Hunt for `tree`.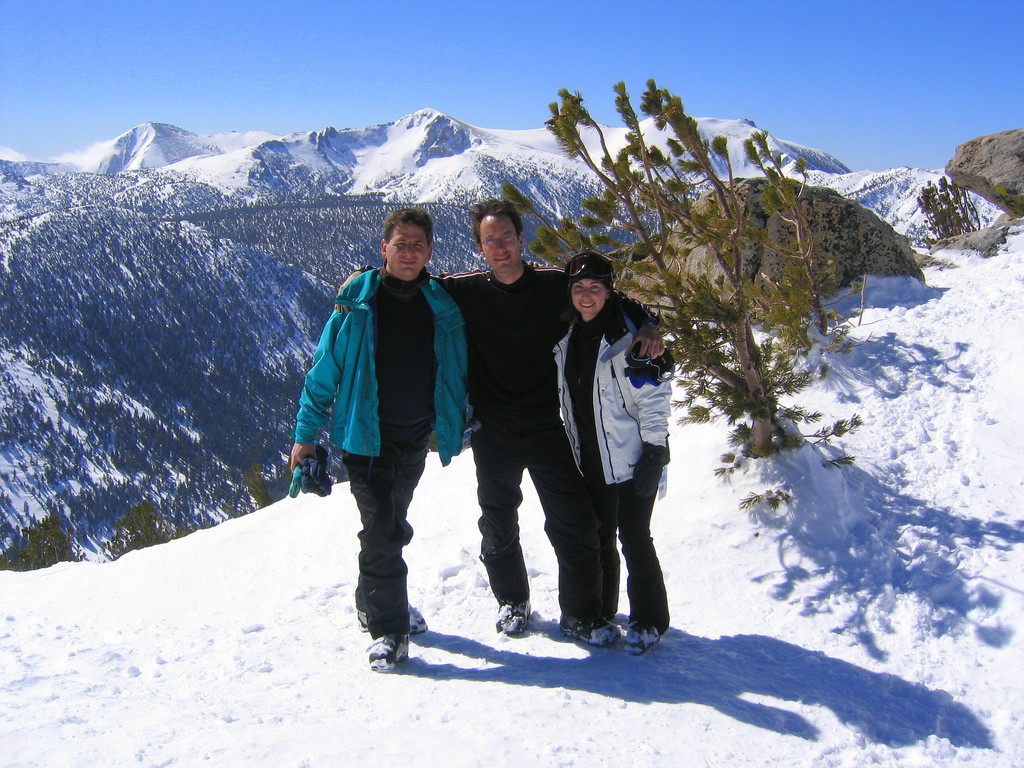
Hunted down at 591, 74, 904, 499.
